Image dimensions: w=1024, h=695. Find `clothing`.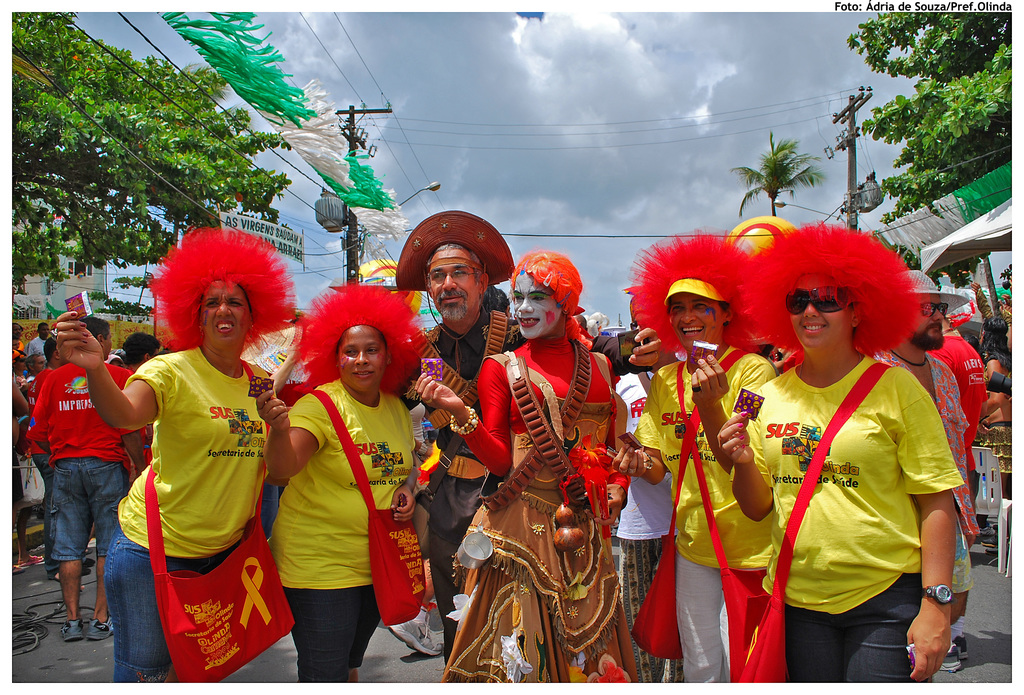
select_region(922, 332, 986, 503).
